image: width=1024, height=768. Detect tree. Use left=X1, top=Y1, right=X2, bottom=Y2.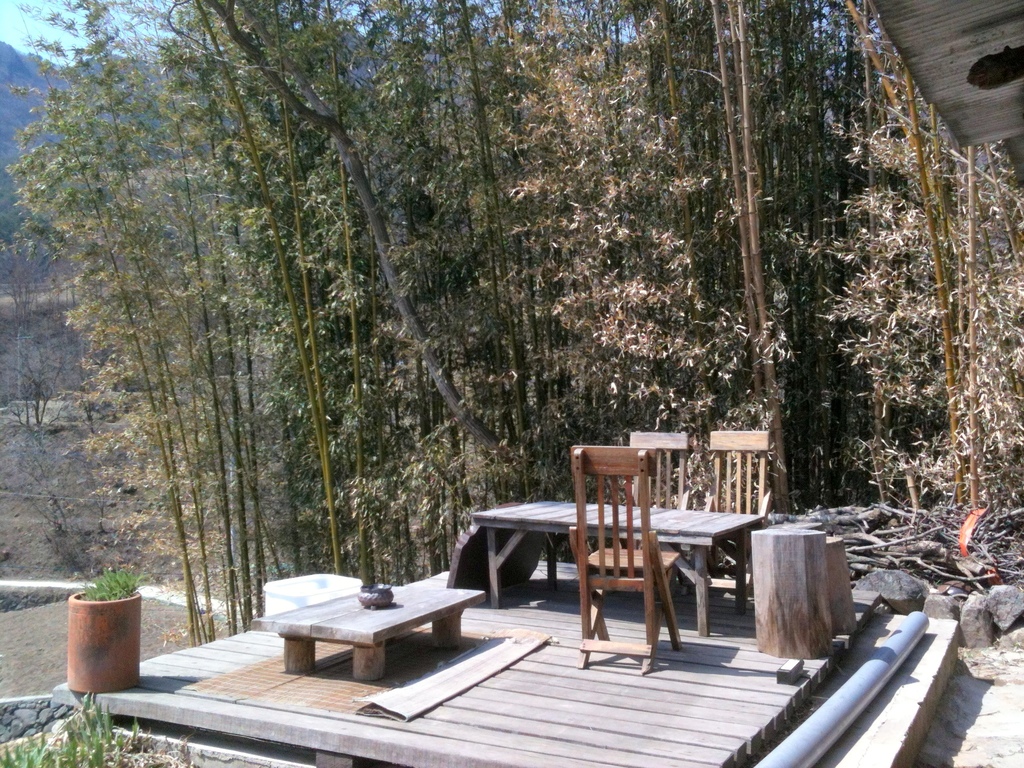
left=0, top=0, right=202, bottom=648.
